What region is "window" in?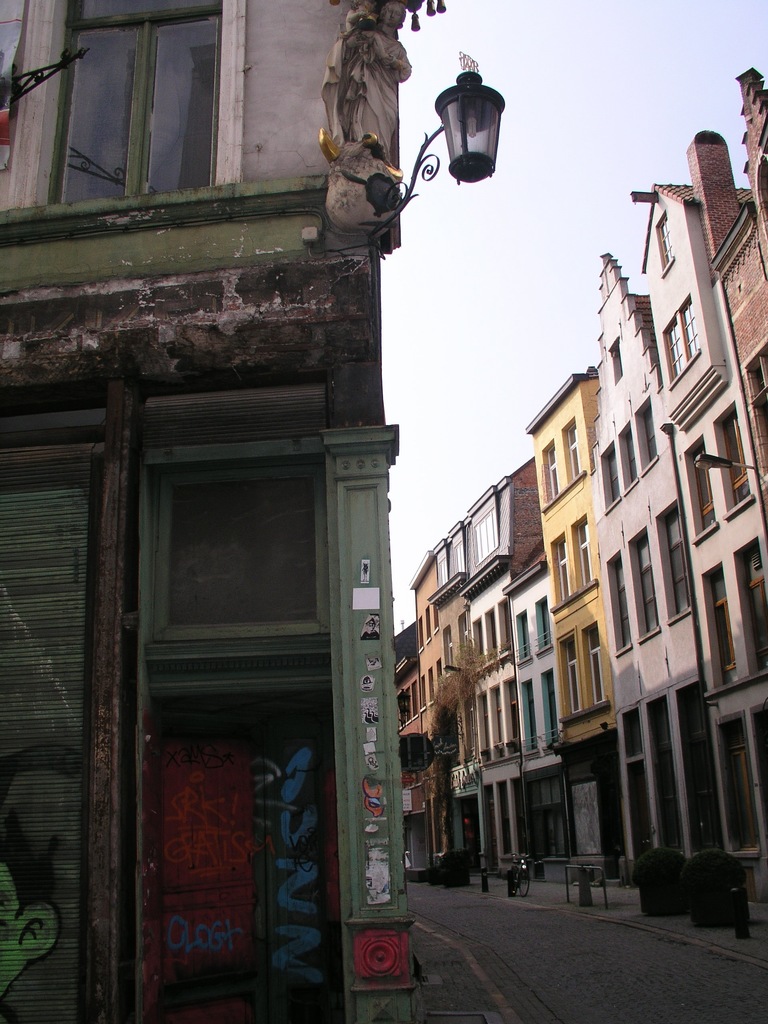
detection(544, 440, 563, 494).
